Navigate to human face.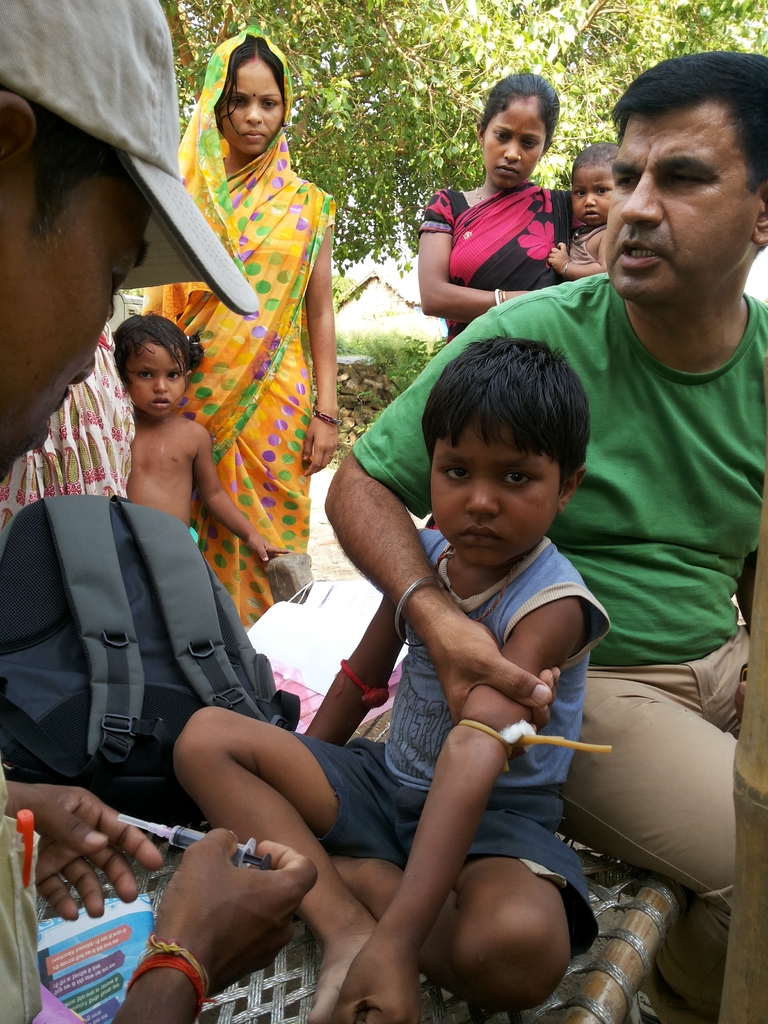
Navigation target: 212/49/287/160.
